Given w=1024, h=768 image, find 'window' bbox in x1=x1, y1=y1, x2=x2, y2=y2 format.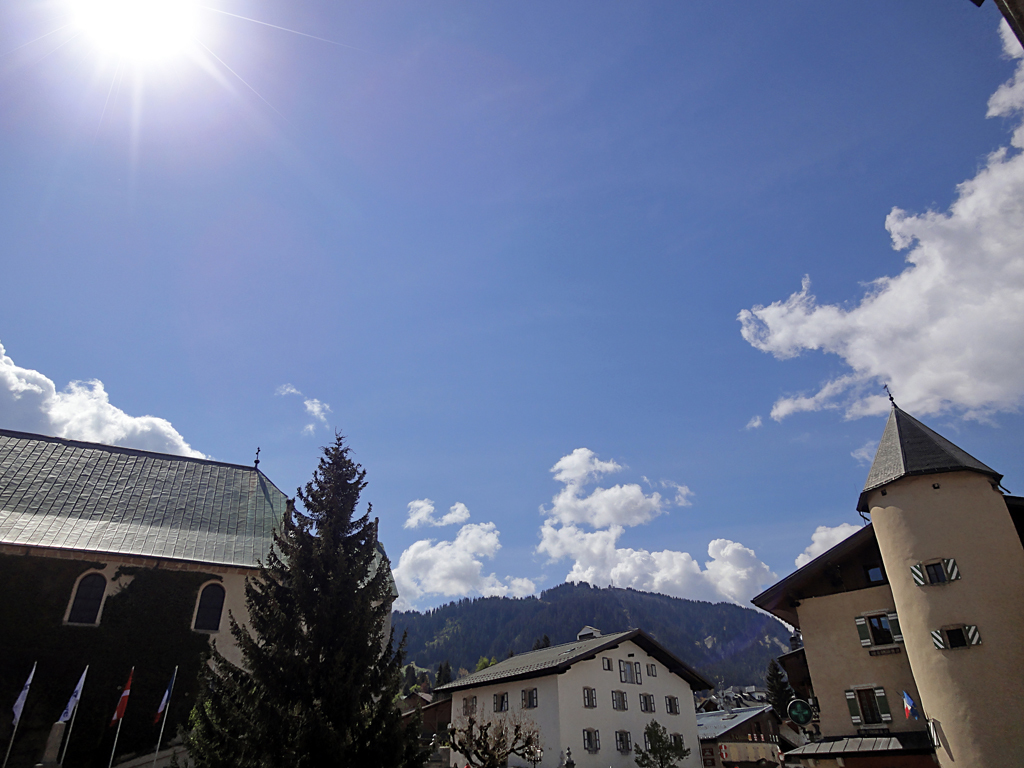
x1=666, y1=699, x2=679, y2=717.
